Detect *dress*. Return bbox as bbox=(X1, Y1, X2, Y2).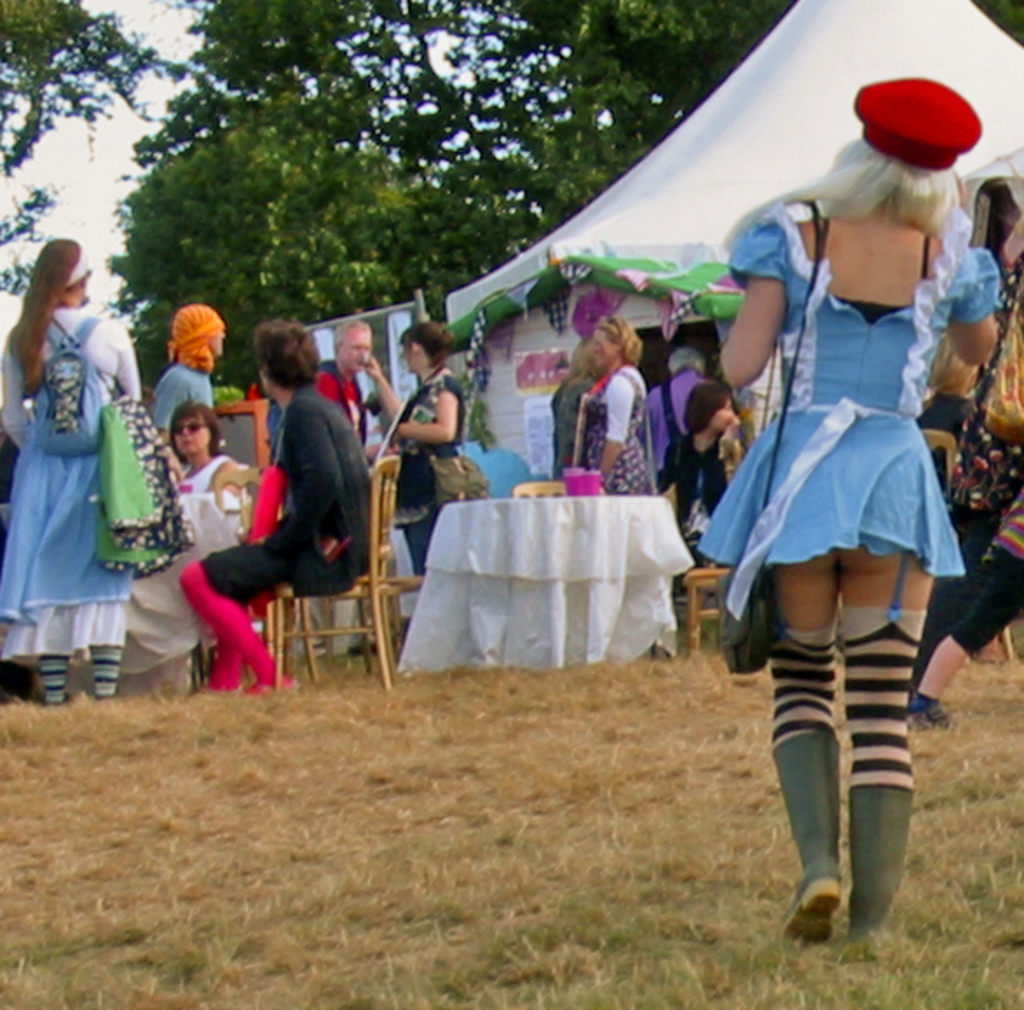
bbox=(0, 304, 138, 652).
